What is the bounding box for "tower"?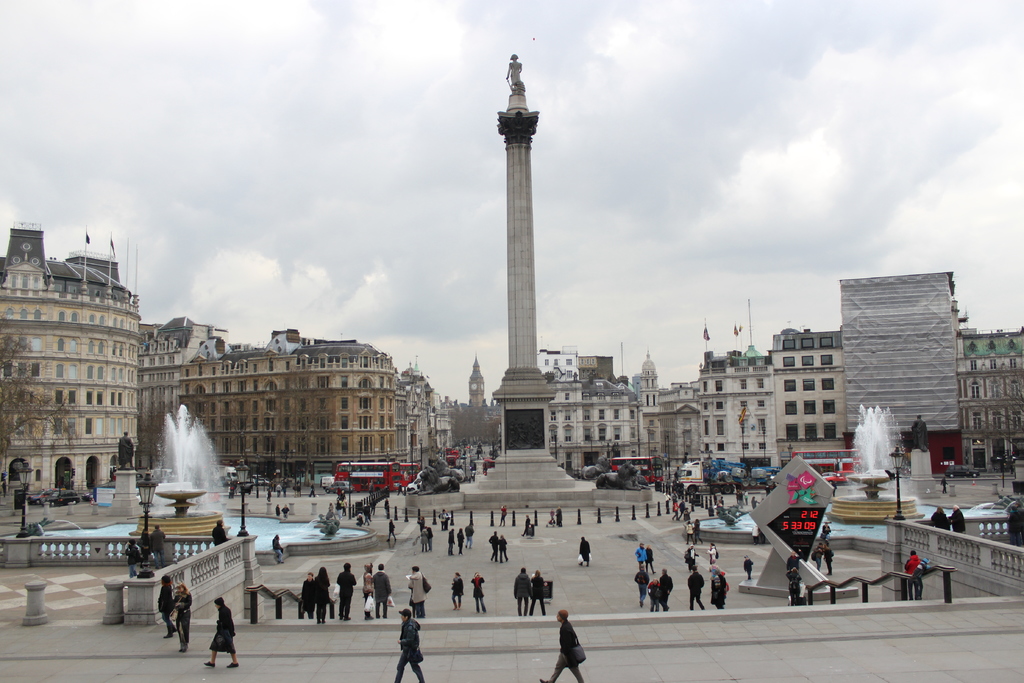
[833,259,974,453].
